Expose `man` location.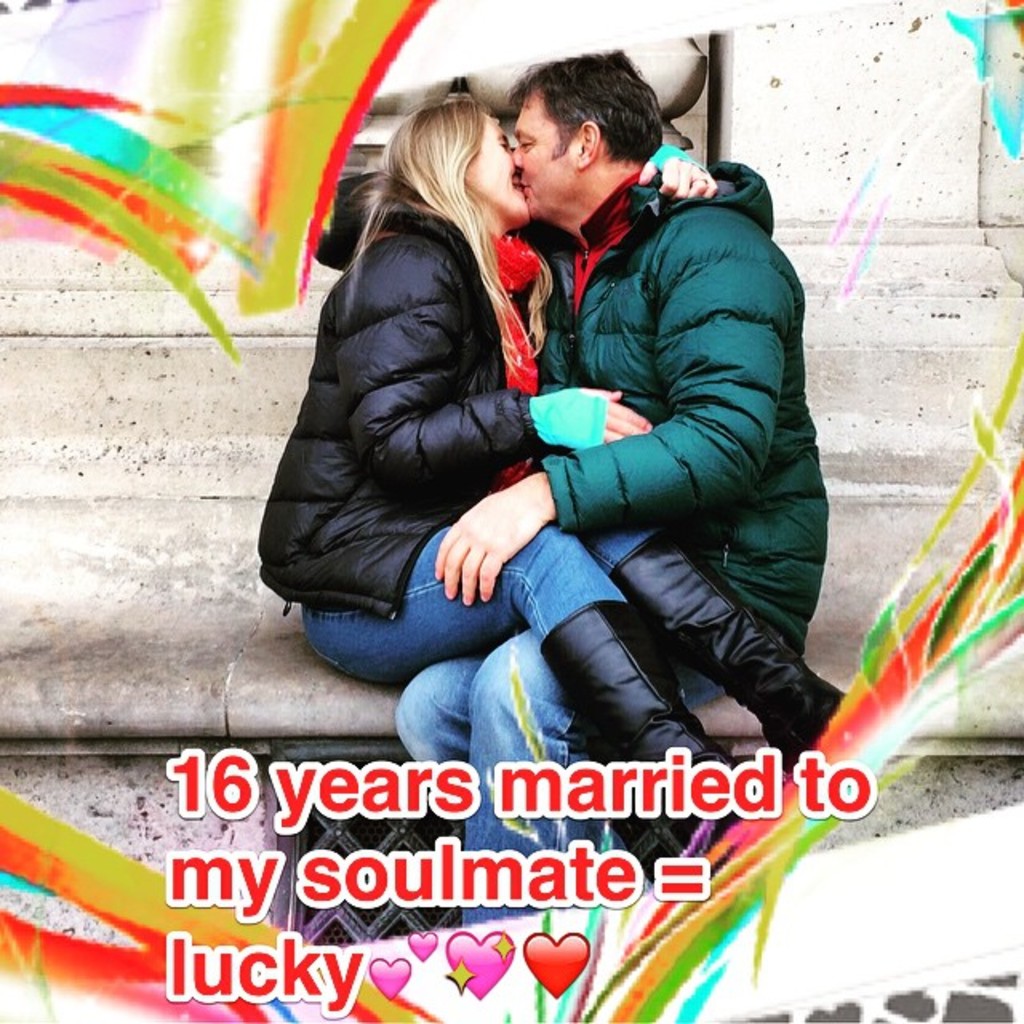
Exposed at 390 62 805 970.
